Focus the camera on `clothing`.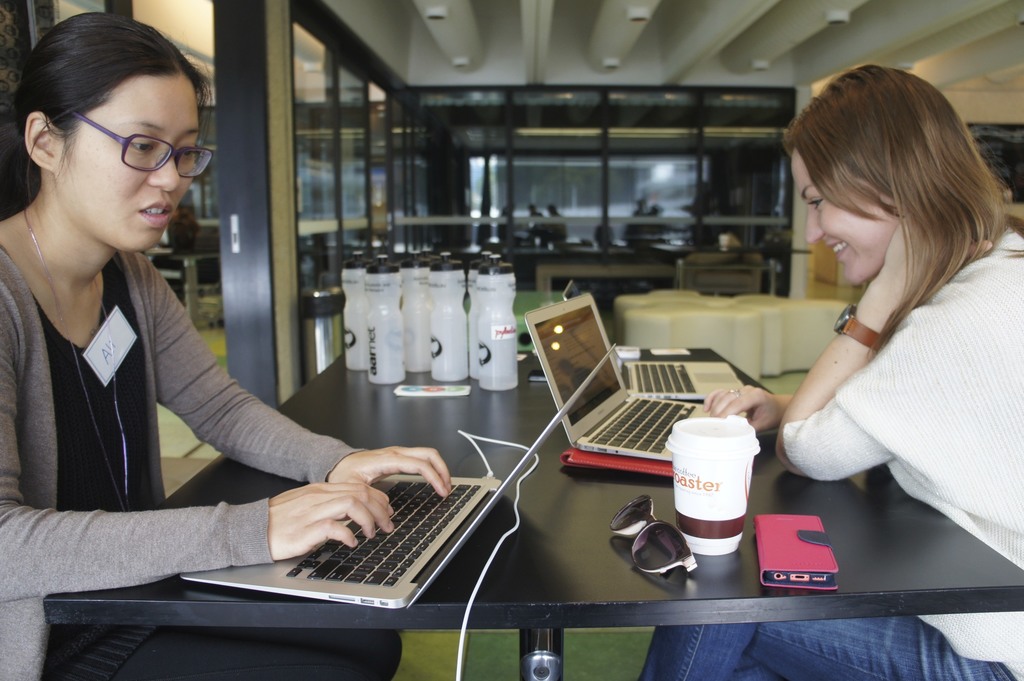
Focus region: pyautogui.locateOnScreen(0, 194, 387, 680).
